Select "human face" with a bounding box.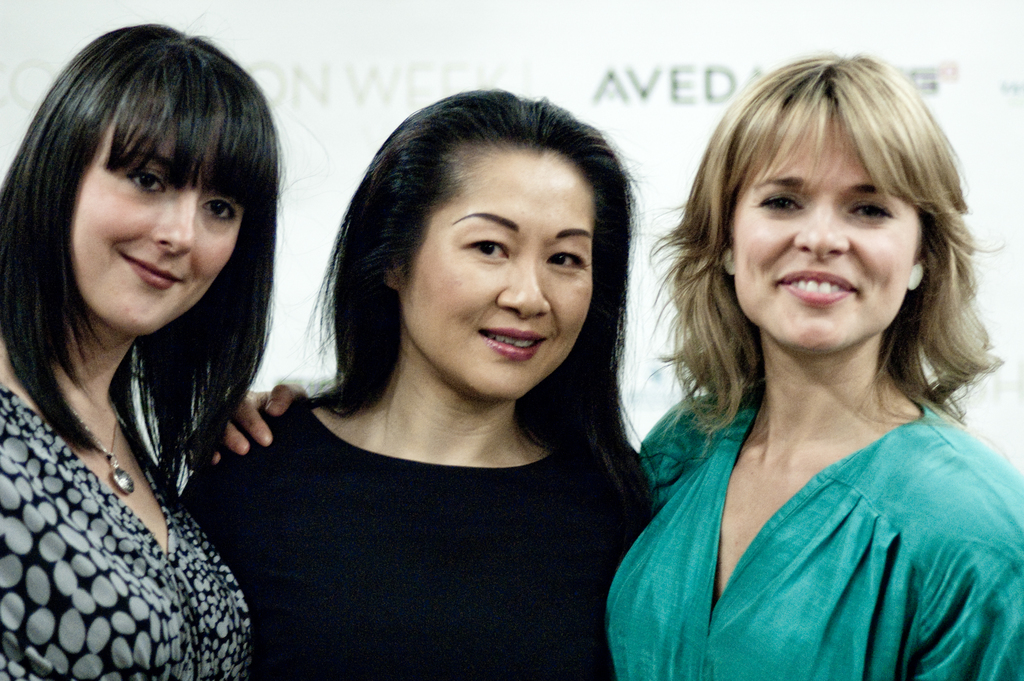
[left=68, top=88, right=250, bottom=343].
